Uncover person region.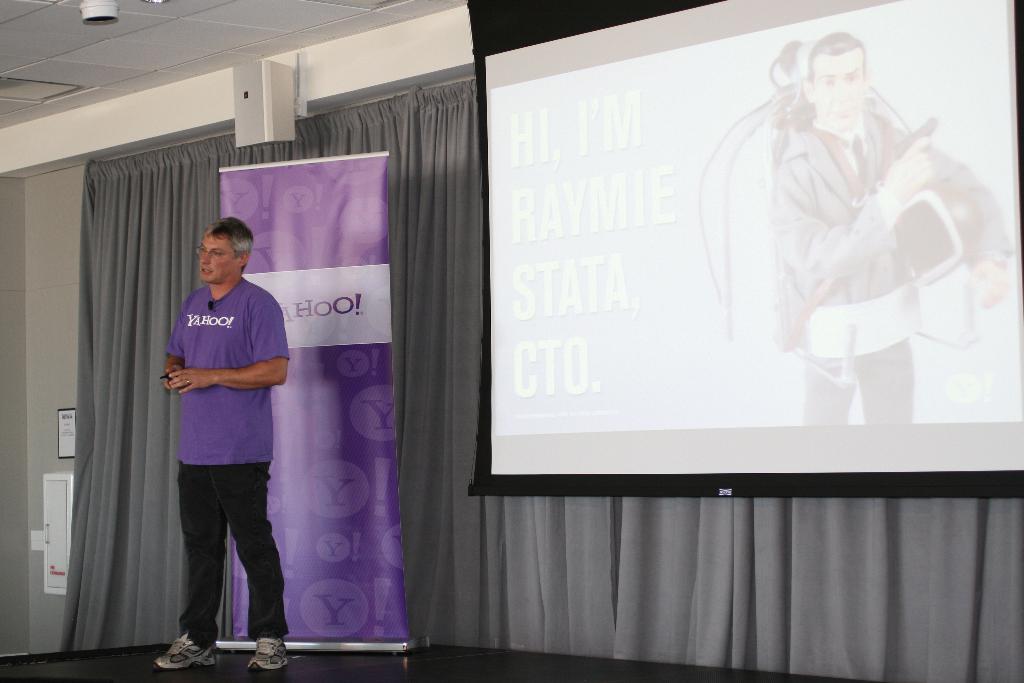
Uncovered: x1=760 y1=29 x2=1005 y2=425.
